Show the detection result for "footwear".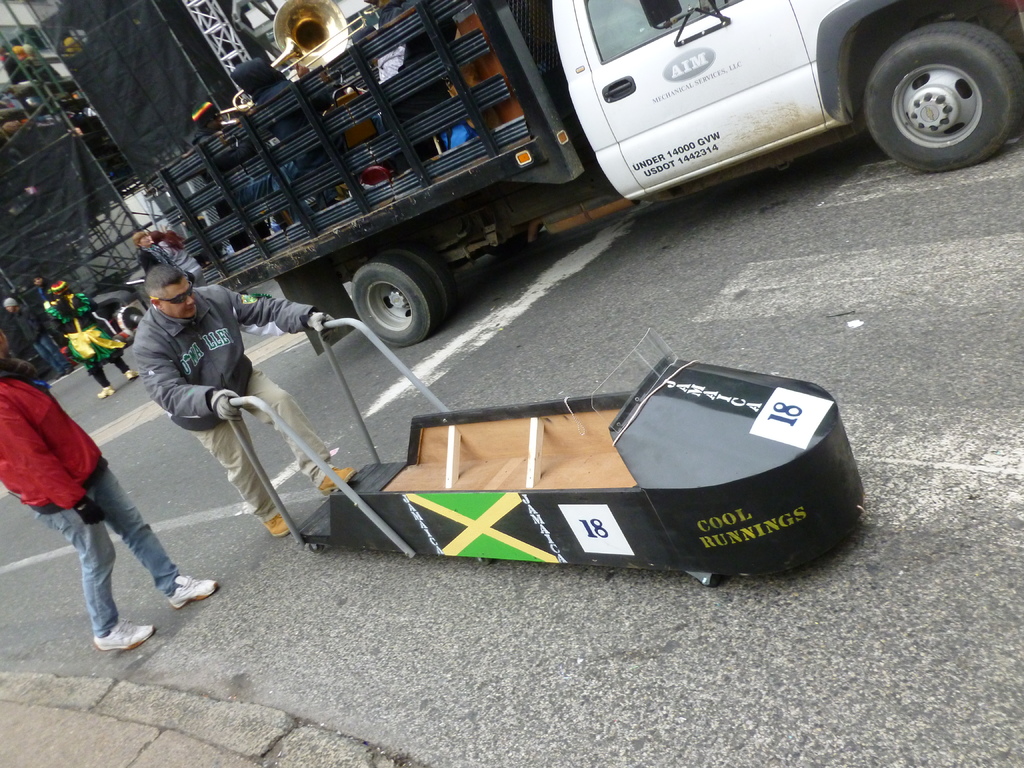
[320, 465, 357, 496].
